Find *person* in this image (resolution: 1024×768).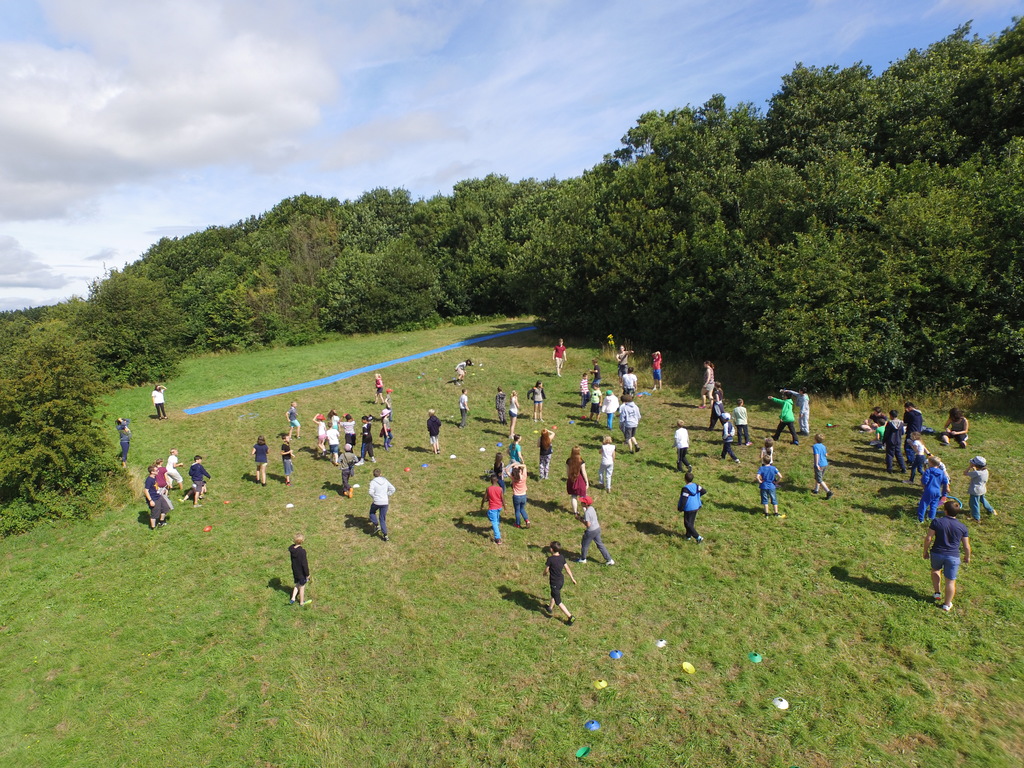
[left=578, top=498, right=615, bottom=566].
